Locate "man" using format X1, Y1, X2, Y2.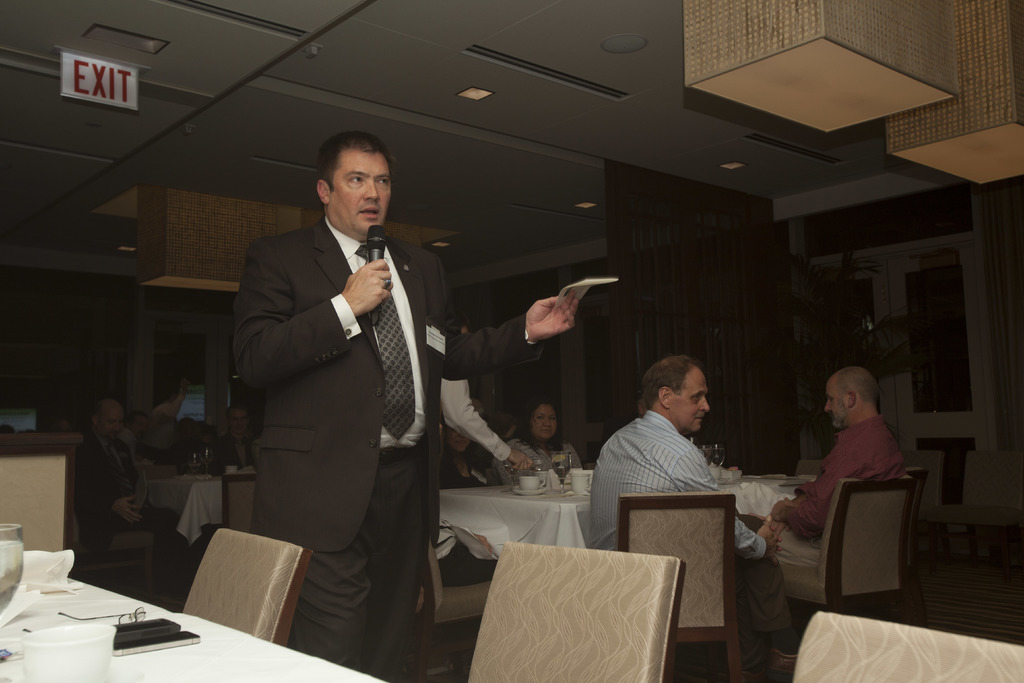
74, 393, 181, 602.
